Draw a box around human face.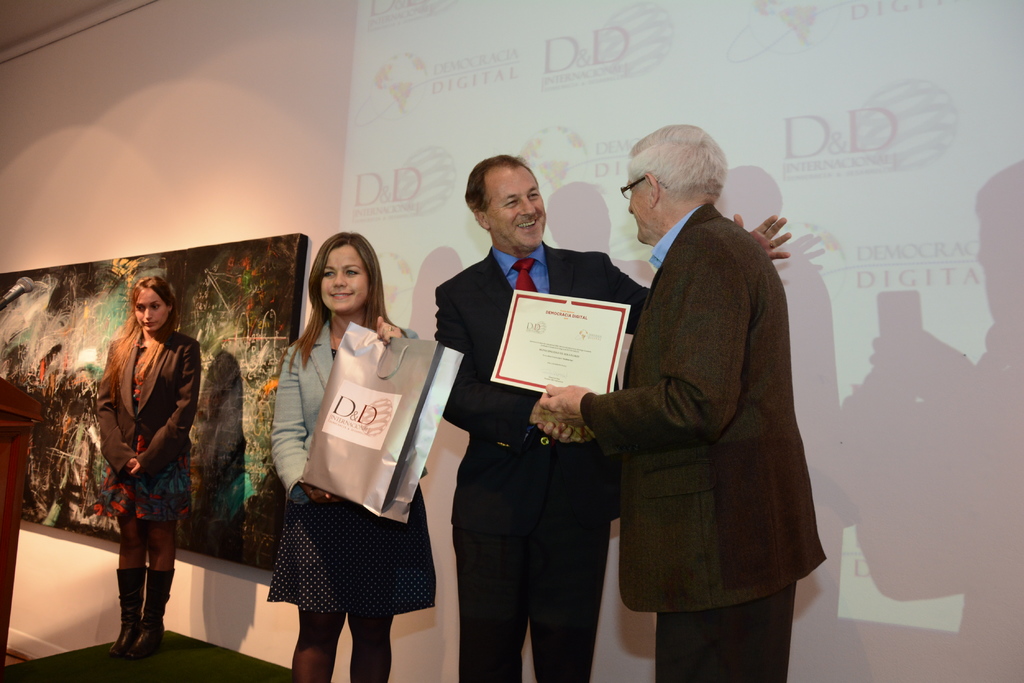
x1=133, y1=284, x2=168, y2=337.
